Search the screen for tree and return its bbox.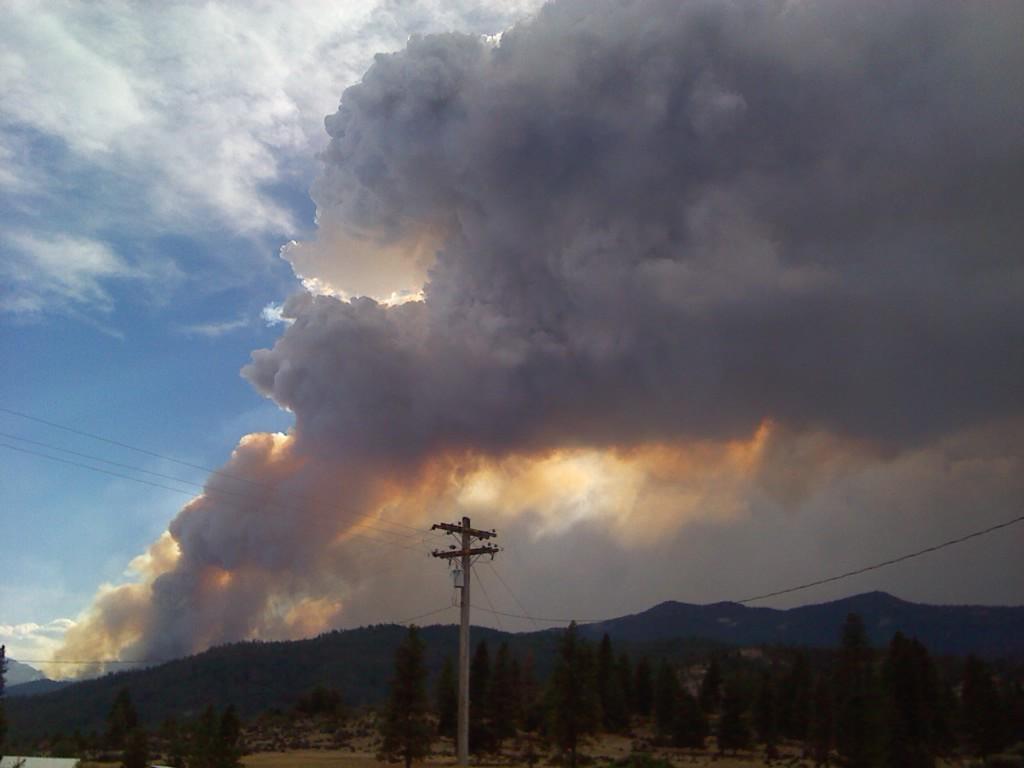
Found: Rect(0, 647, 7, 699).
